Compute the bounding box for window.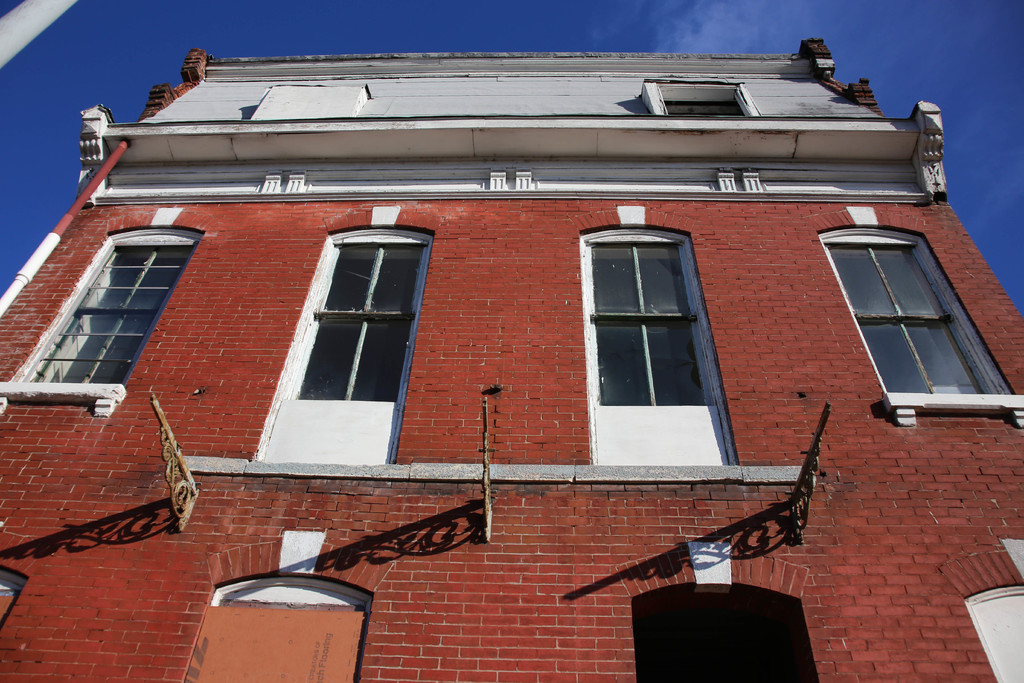
936, 537, 1023, 682.
